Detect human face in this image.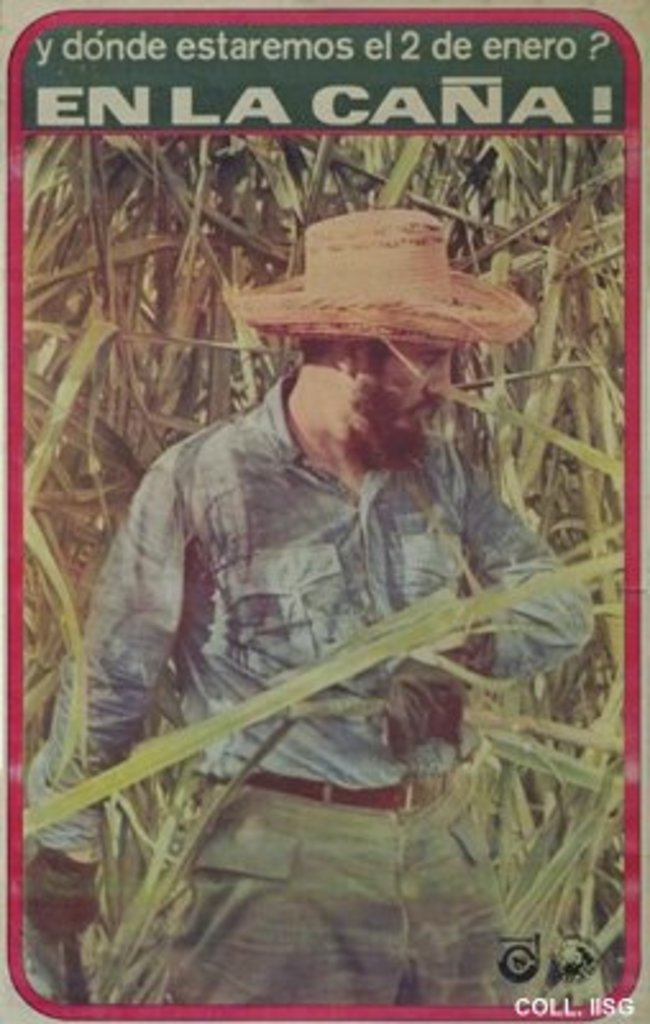
Detection: [x1=356, y1=343, x2=456, y2=468].
